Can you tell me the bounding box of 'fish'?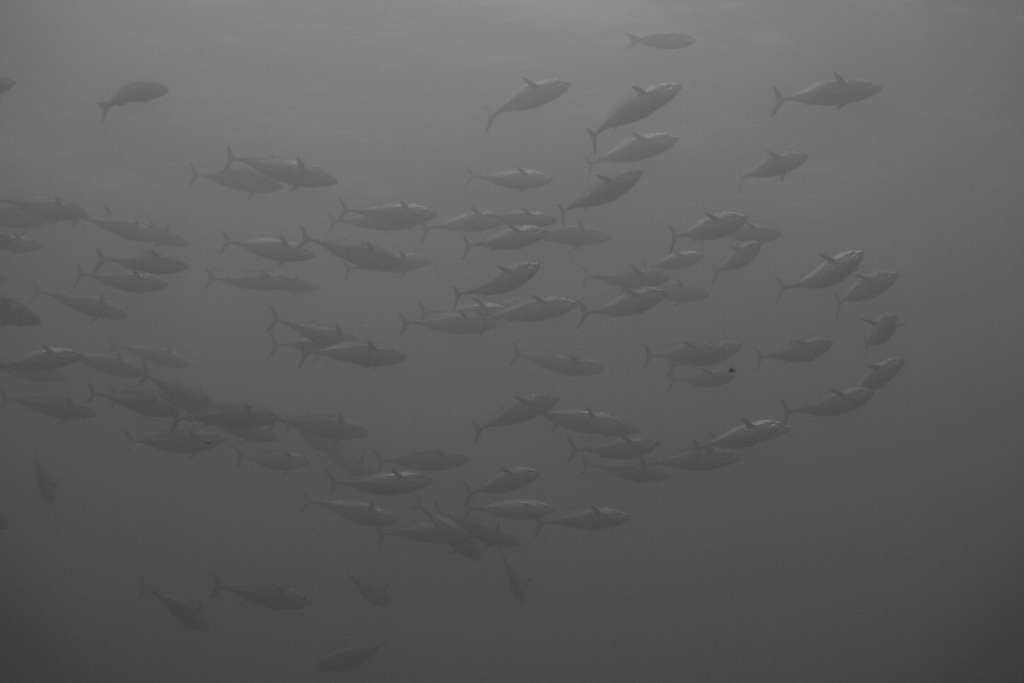
[x1=299, y1=223, x2=403, y2=274].
